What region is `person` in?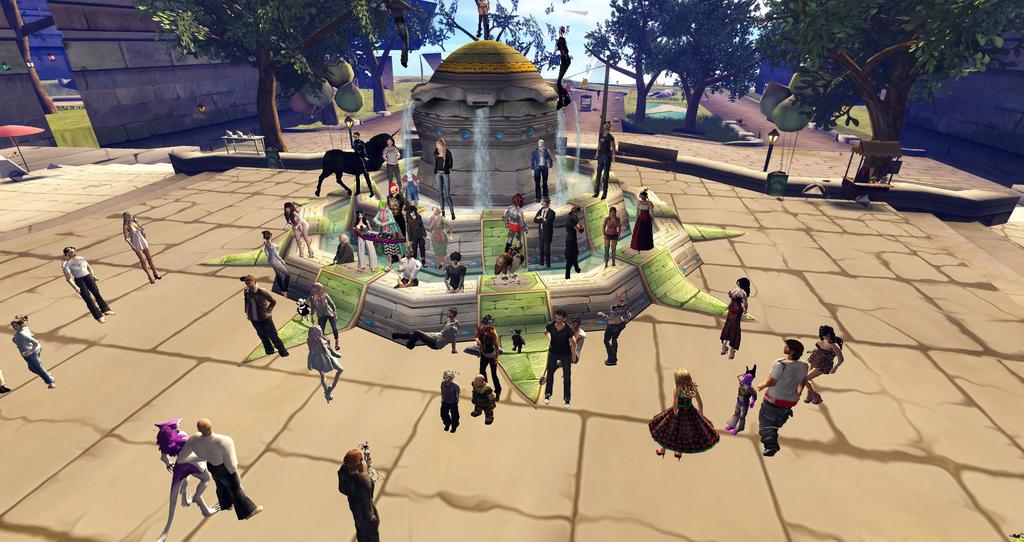
719,278,747,356.
